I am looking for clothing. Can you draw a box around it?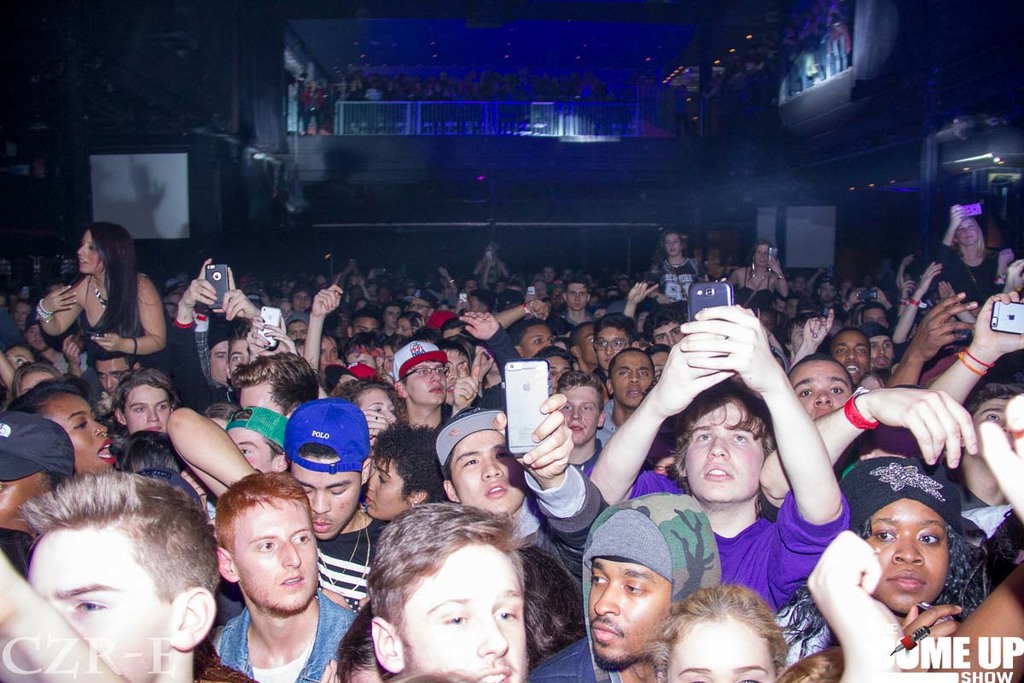
Sure, the bounding box is x1=927, y1=241, x2=1003, y2=303.
